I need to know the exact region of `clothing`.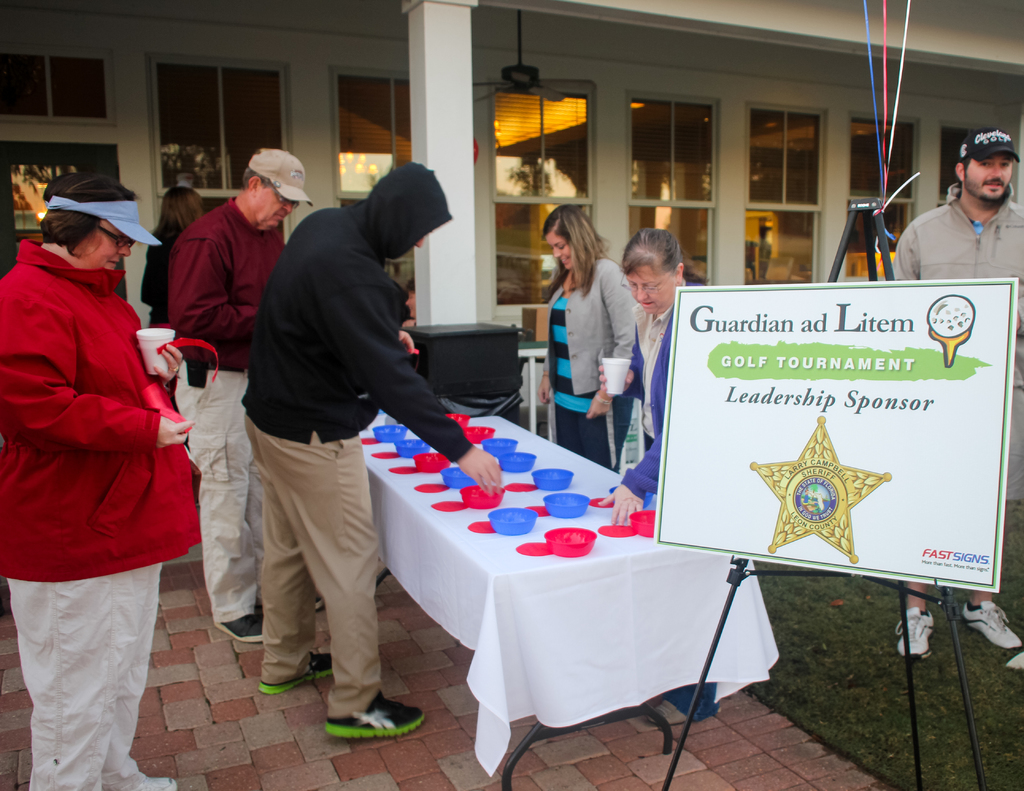
Region: (618, 286, 695, 514).
